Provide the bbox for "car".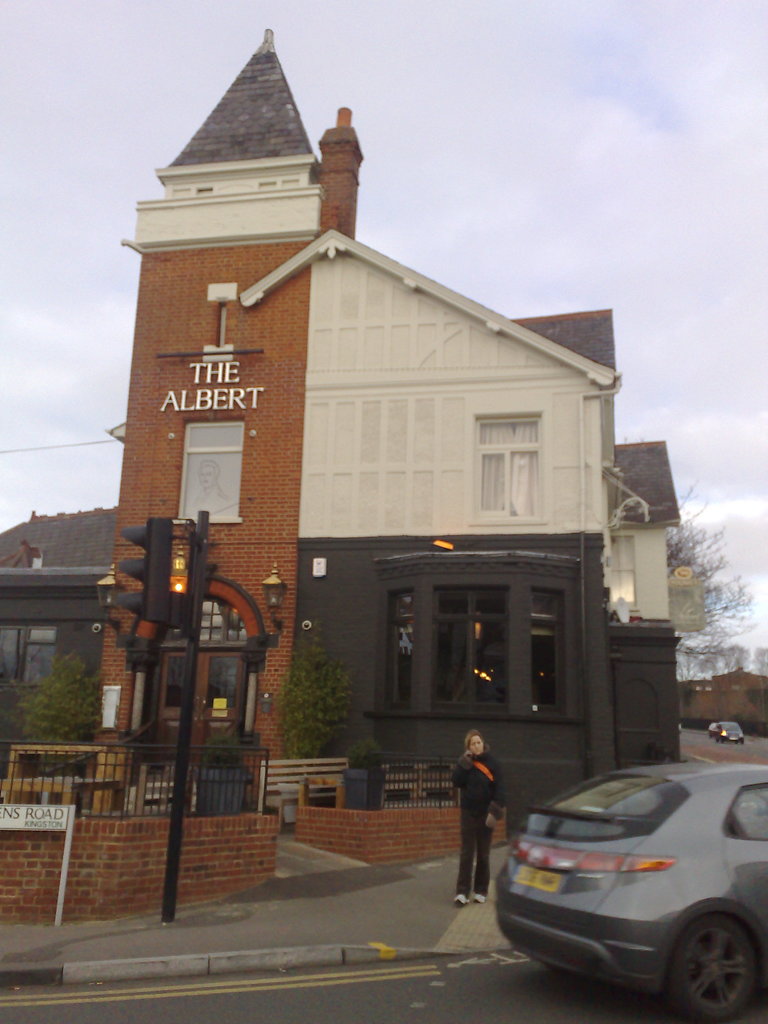
pyautogui.locateOnScreen(495, 762, 767, 1022).
